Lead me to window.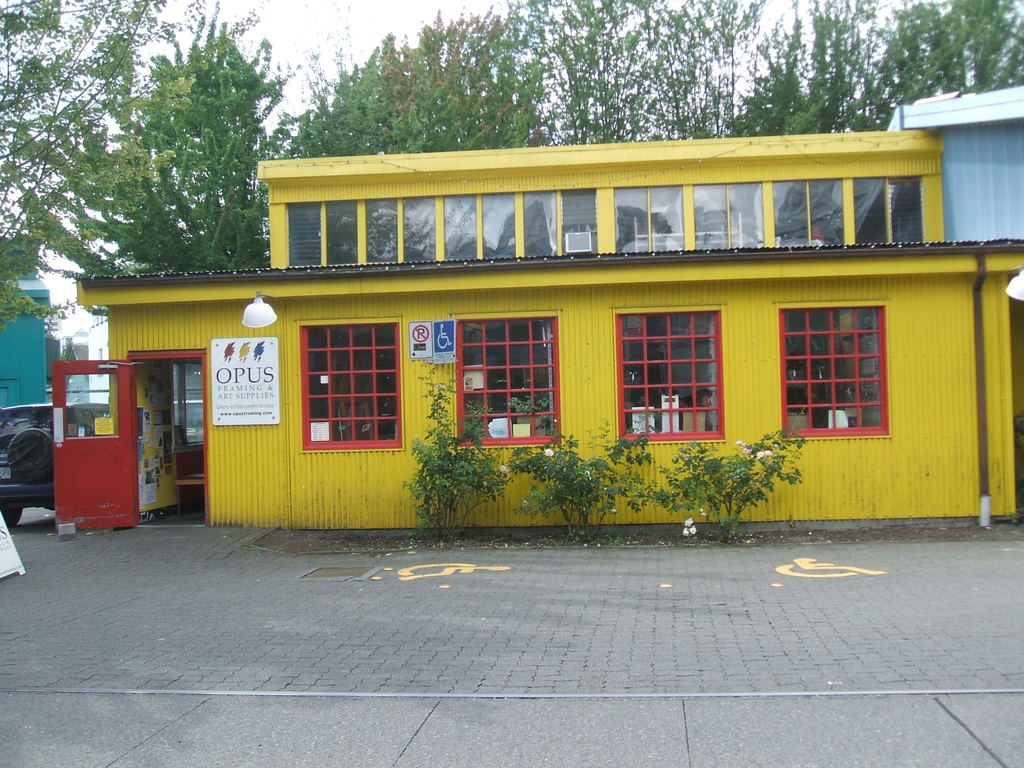
Lead to l=285, t=202, r=359, b=268.
